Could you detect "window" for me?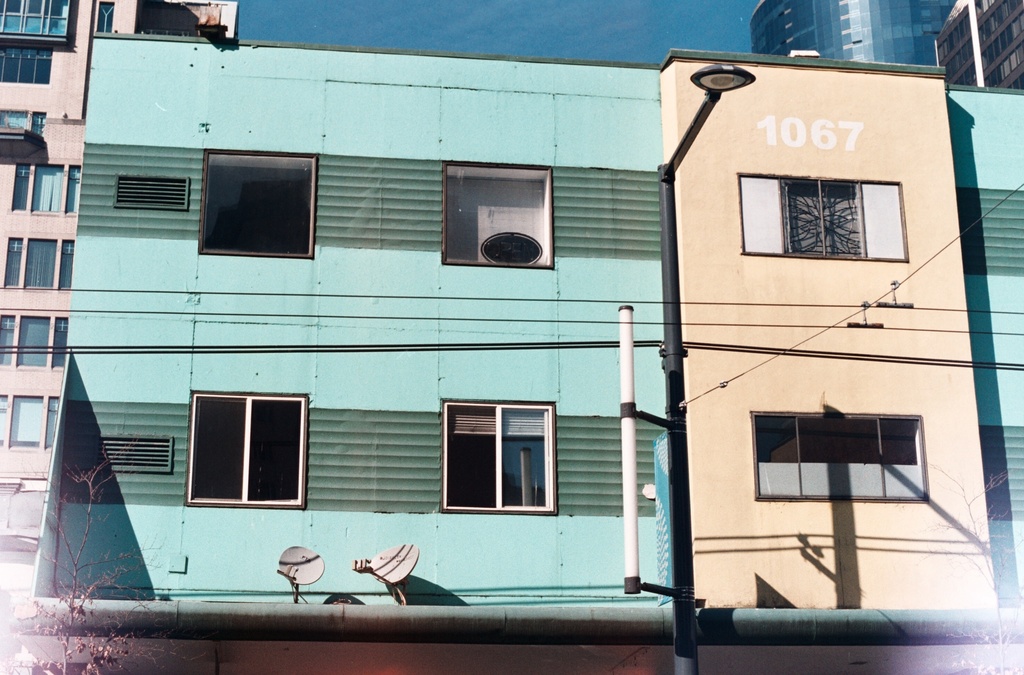
Detection result: bbox=(0, 107, 47, 144).
